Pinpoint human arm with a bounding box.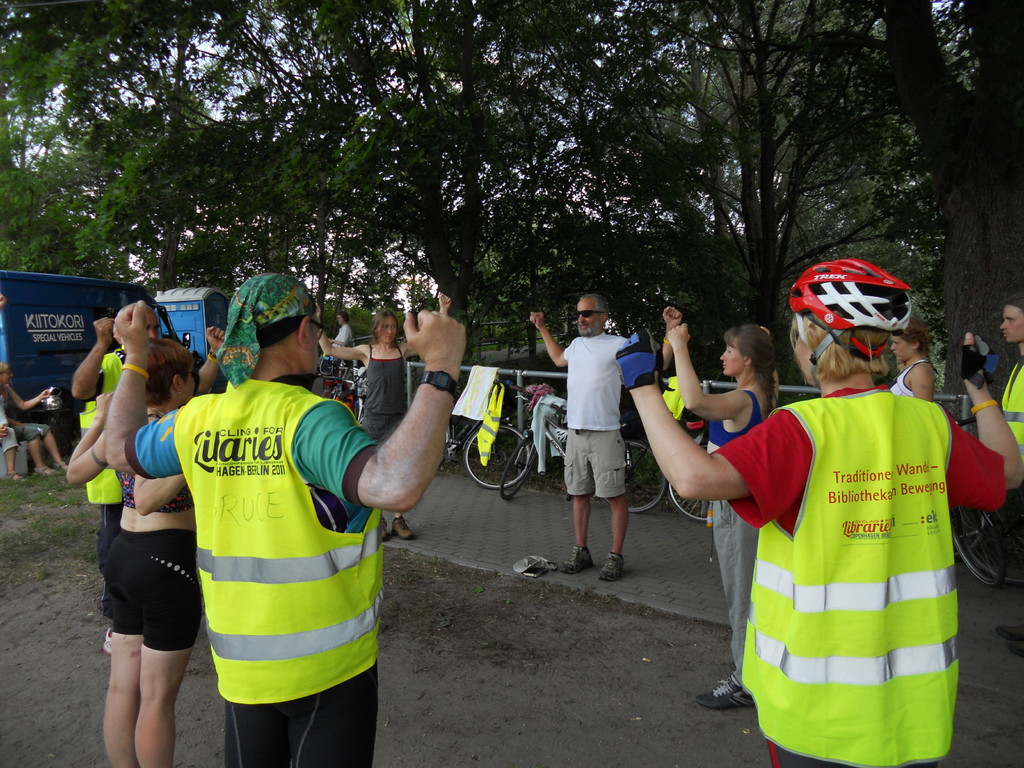
pyautogui.locateOnScreen(12, 381, 49, 413).
